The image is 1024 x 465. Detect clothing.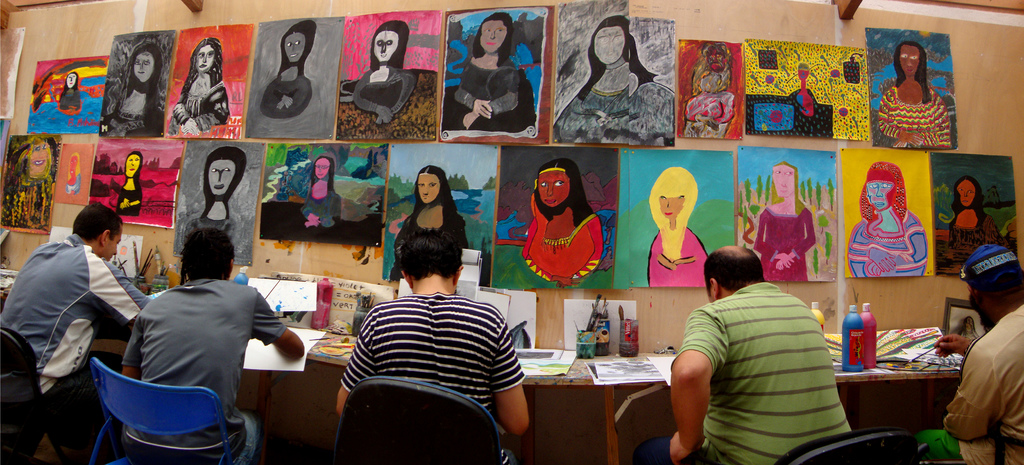
Detection: [x1=915, y1=304, x2=1023, y2=464].
